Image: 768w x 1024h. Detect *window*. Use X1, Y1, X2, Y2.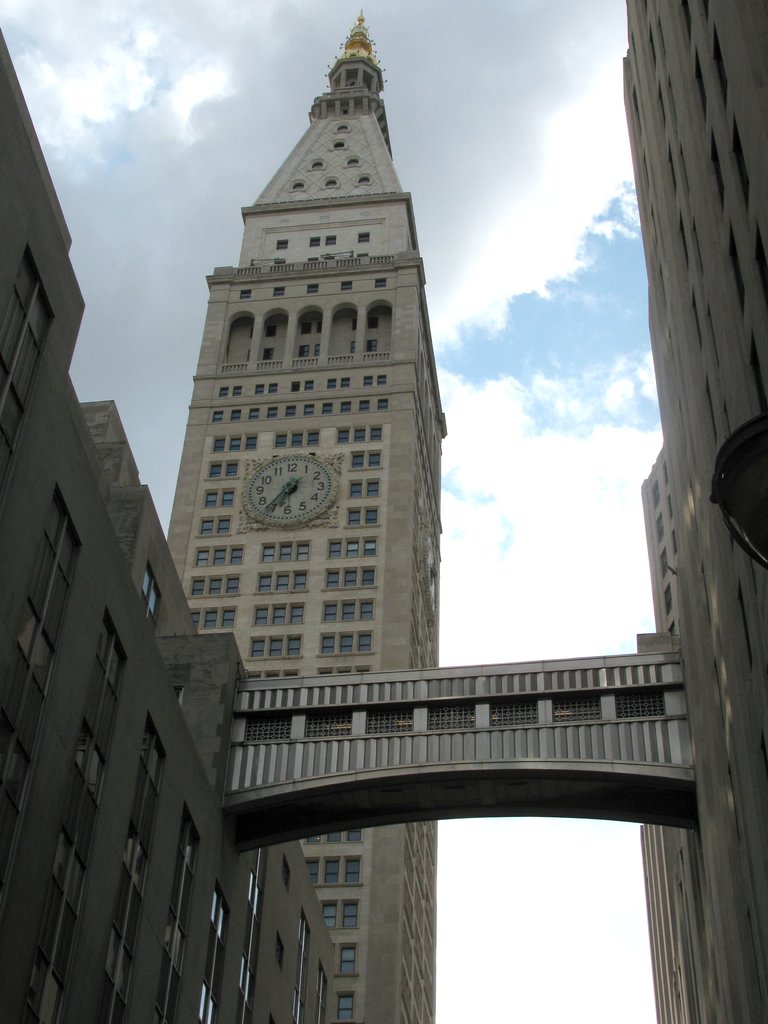
710, 17, 732, 119.
